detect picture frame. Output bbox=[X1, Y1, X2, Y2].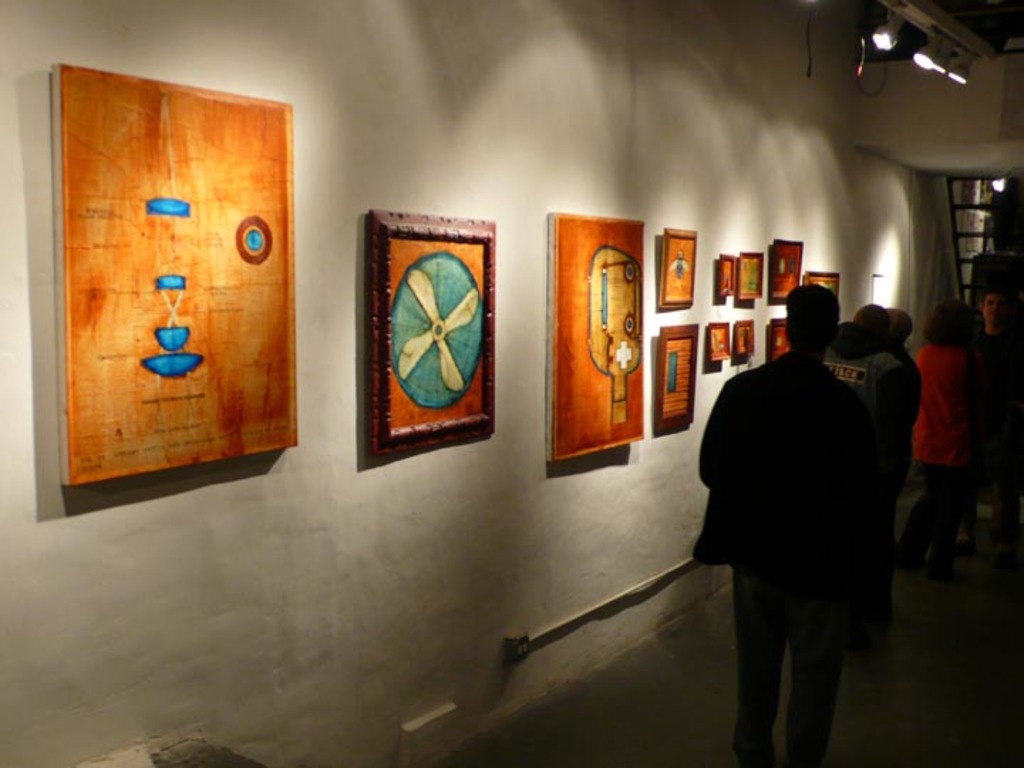
bbox=[714, 250, 741, 303].
